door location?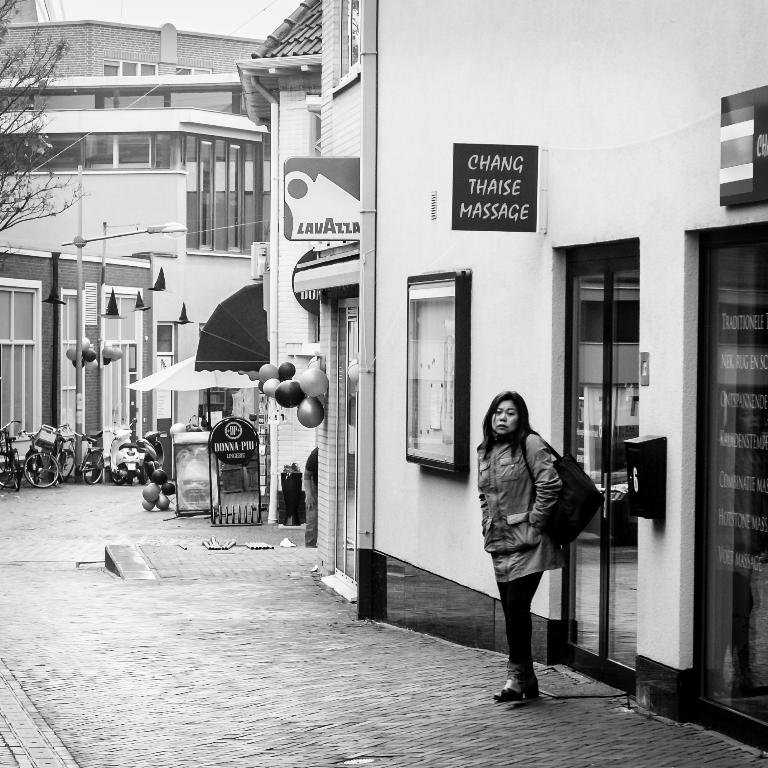
332:298:368:588
